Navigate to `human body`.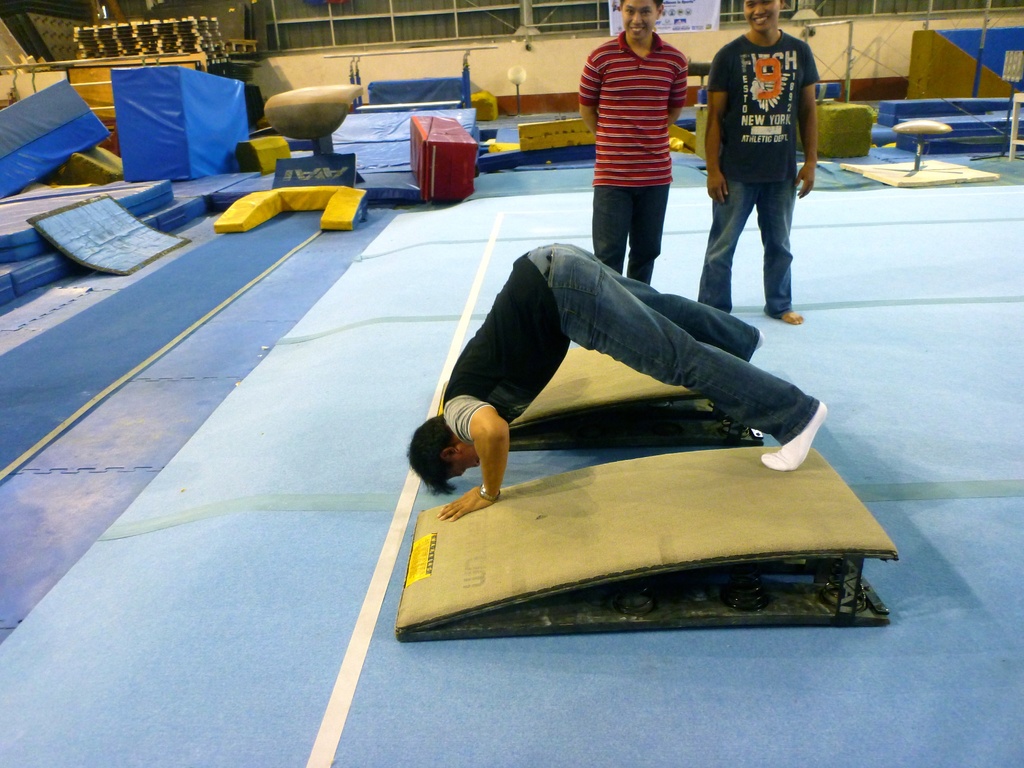
Navigation target: <region>572, 0, 690, 288</region>.
